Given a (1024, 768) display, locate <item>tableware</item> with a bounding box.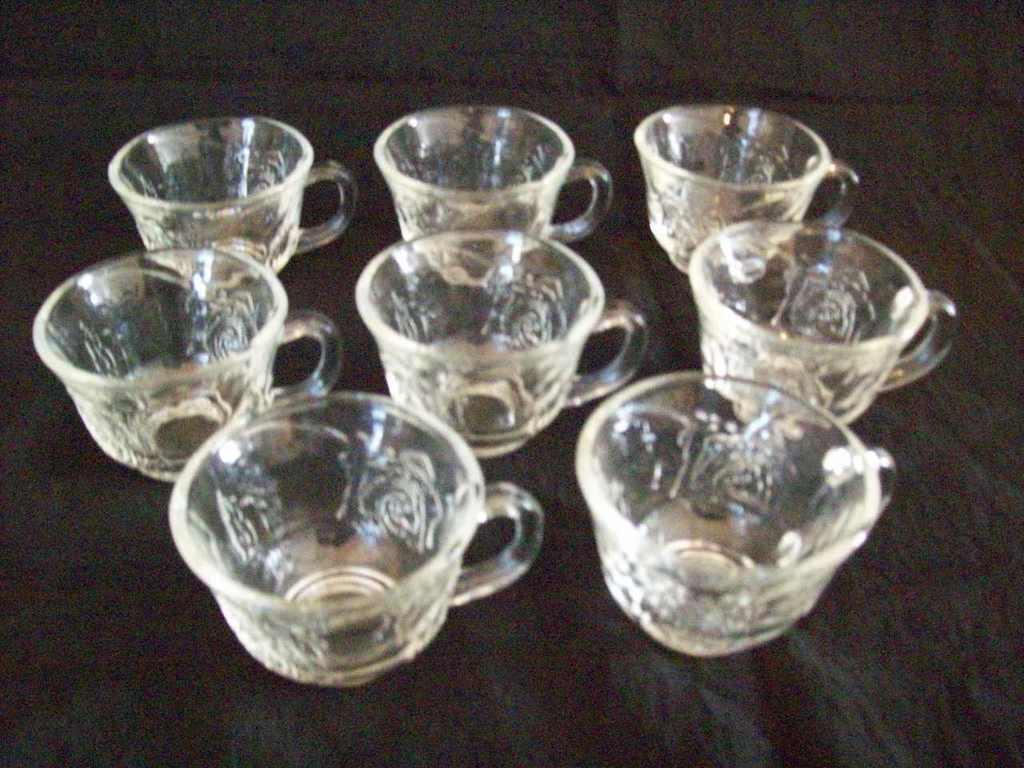
Located: 98 104 349 286.
